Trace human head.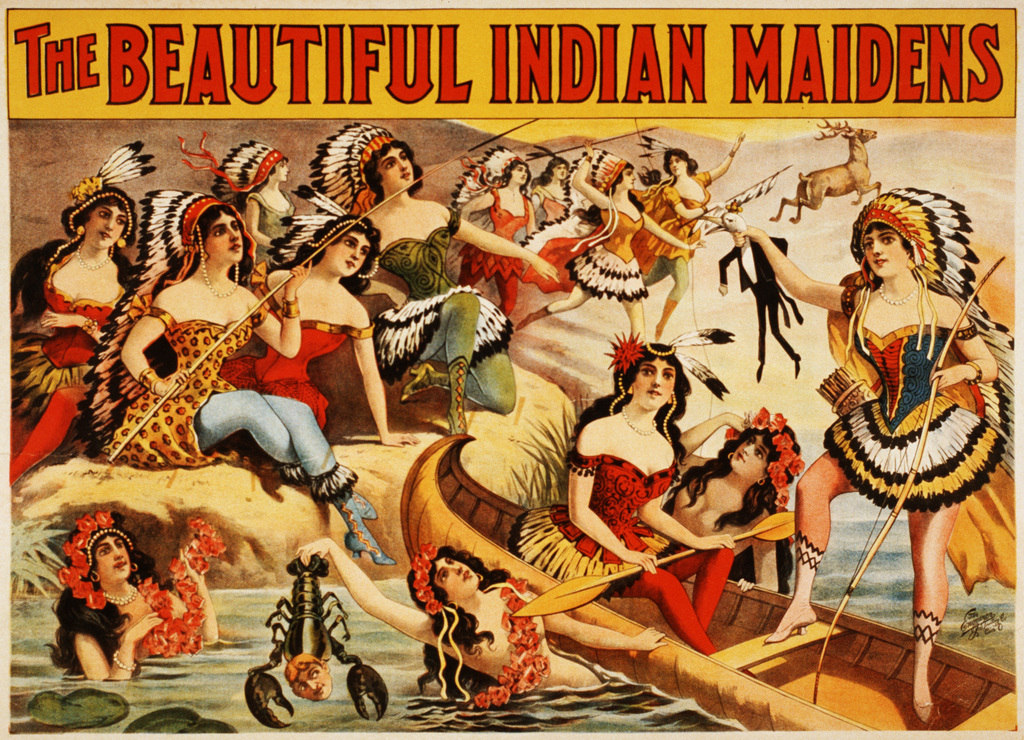
Traced to region(93, 530, 133, 579).
